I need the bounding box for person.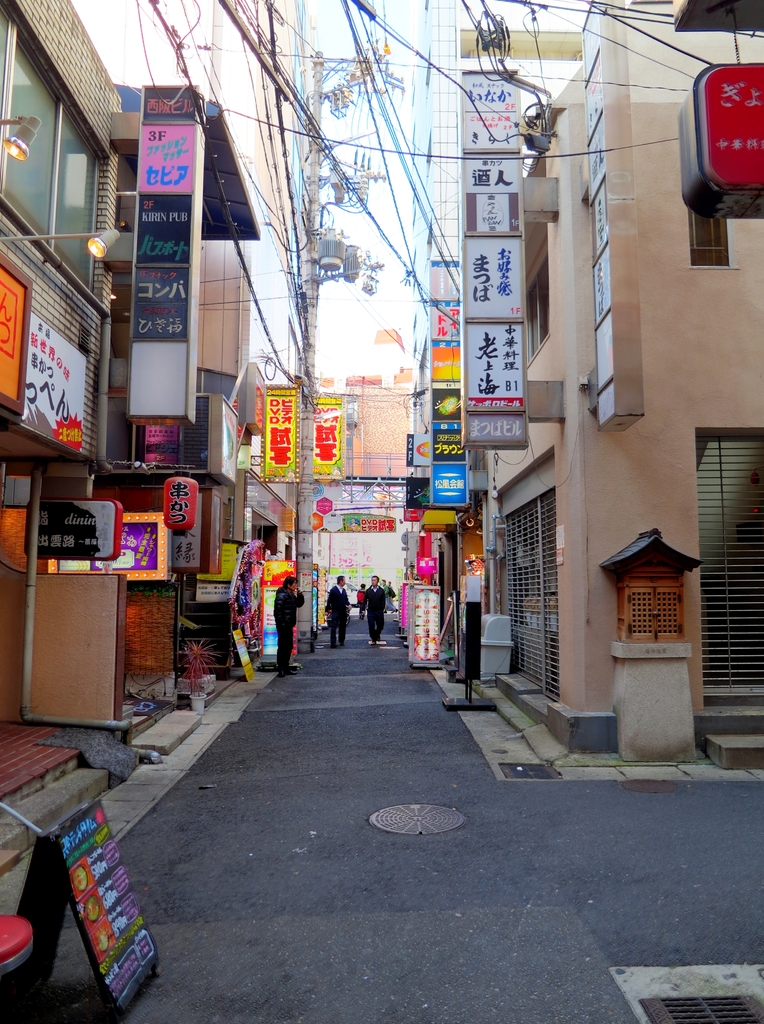
Here it is: left=357, top=579, right=364, bottom=618.
